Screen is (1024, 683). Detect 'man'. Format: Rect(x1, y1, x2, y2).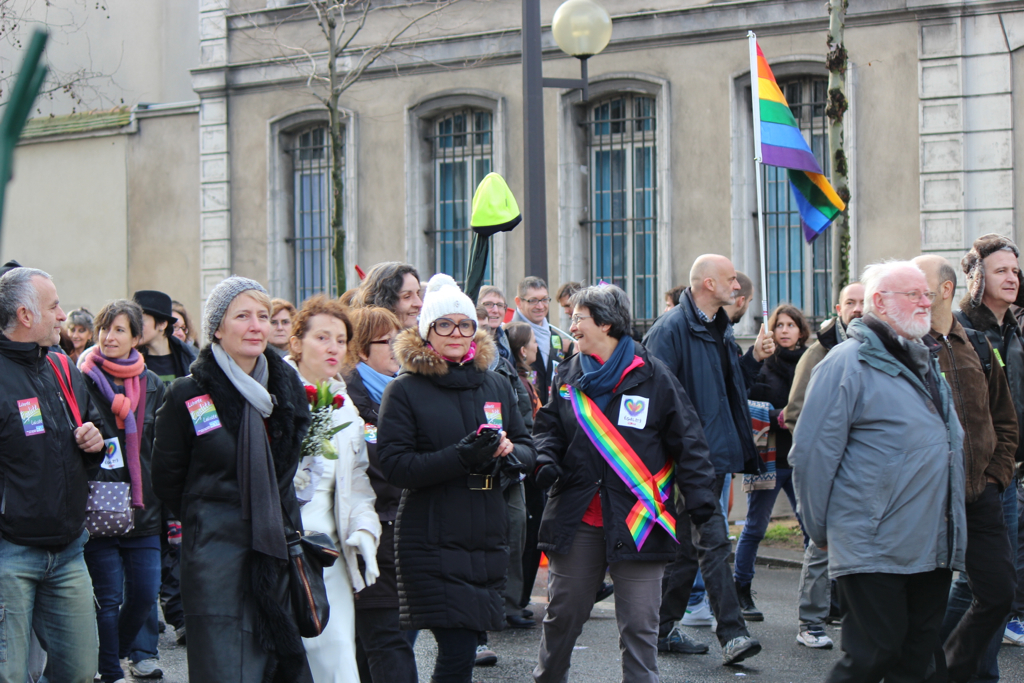
Rect(944, 230, 1023, 639).
